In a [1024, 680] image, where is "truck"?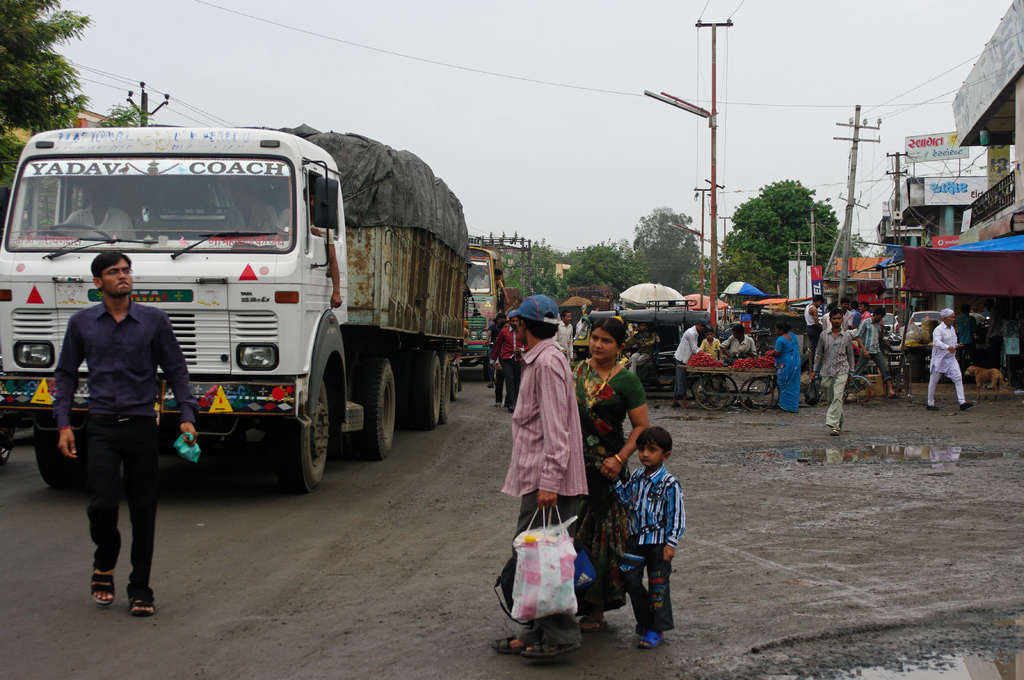
(left=19, top=125, right=490, bottom=509).
